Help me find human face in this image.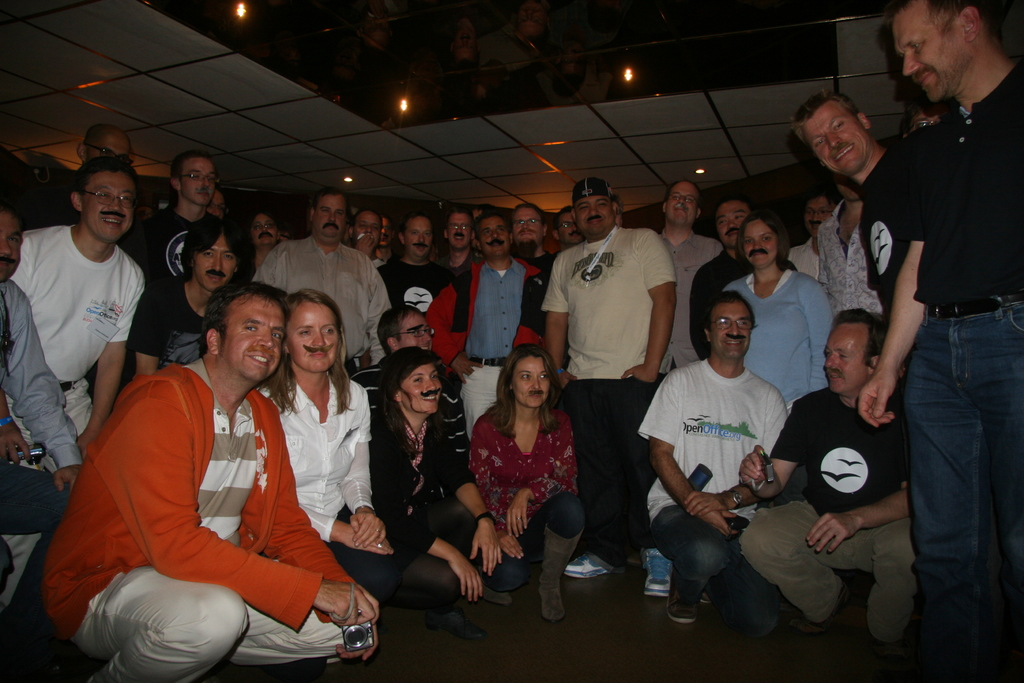
Found it: Rect(224, 293, 286, 381).
